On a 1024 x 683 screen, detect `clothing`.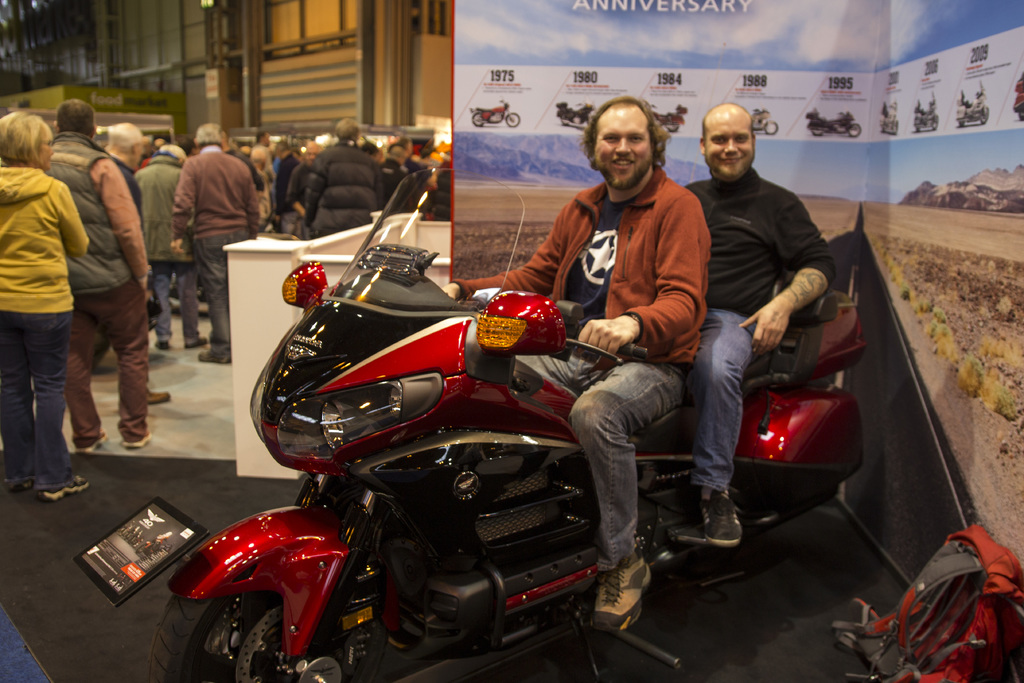
289:163:317:210.
